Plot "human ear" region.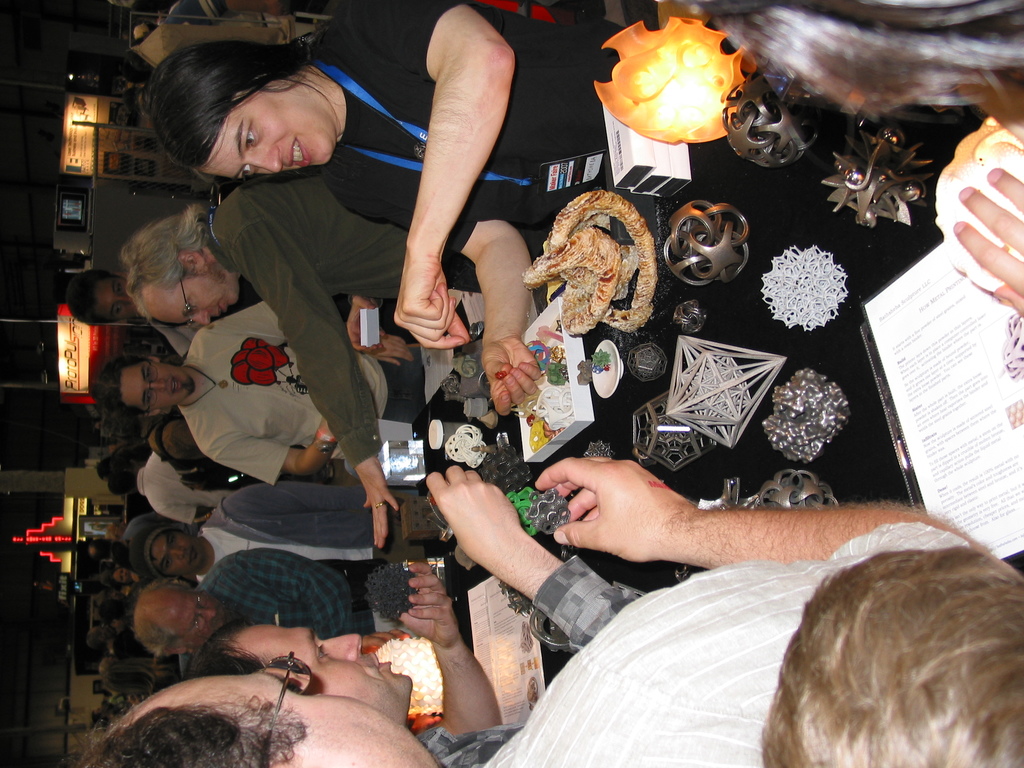
Plotted at Rect(140, 408, 159, 418).
